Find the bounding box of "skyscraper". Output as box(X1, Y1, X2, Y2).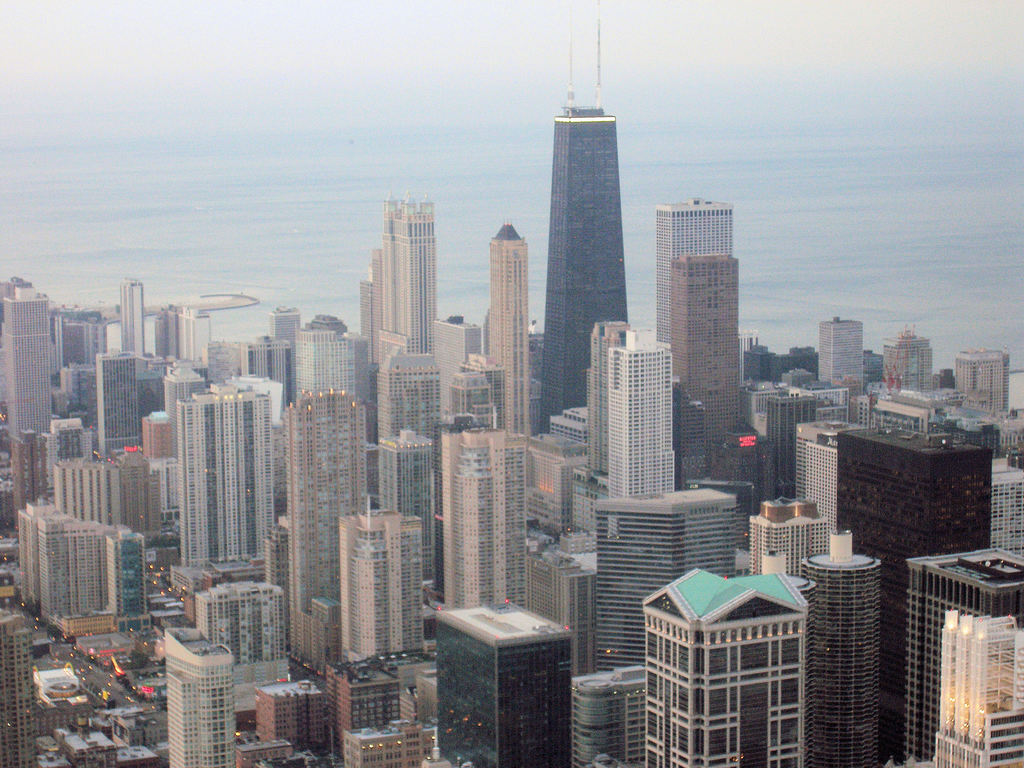
box(116, 274, 149, 357).
